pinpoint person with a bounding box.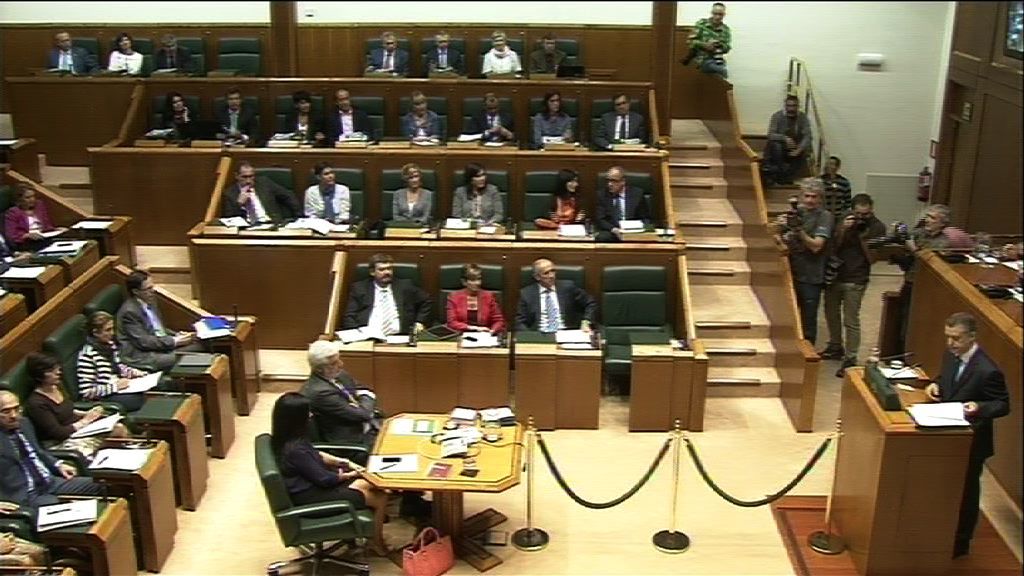
box=[540, 167, 589, 231].
